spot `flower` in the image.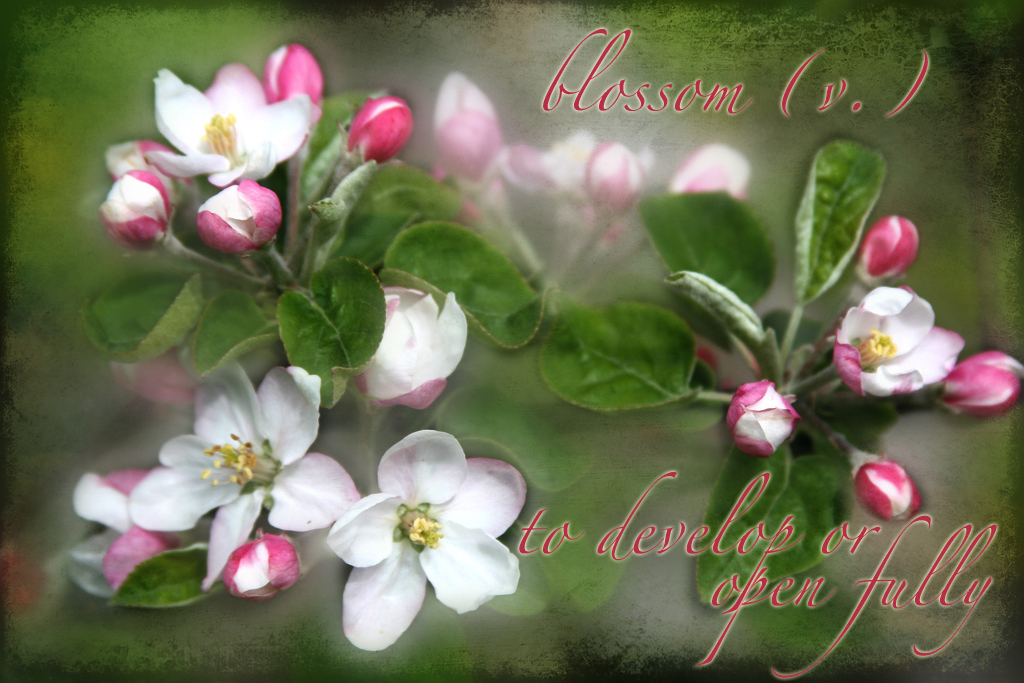
`flower` found at (x1=353, y1=290, x2=470, y2=410).
